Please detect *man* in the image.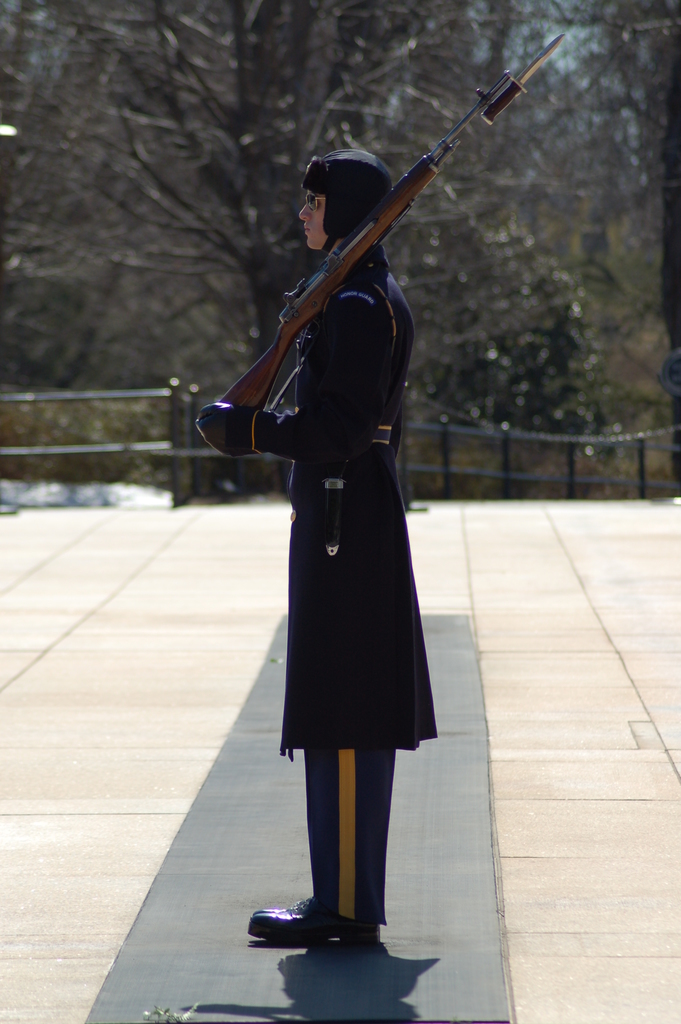
213 80 475 945.
